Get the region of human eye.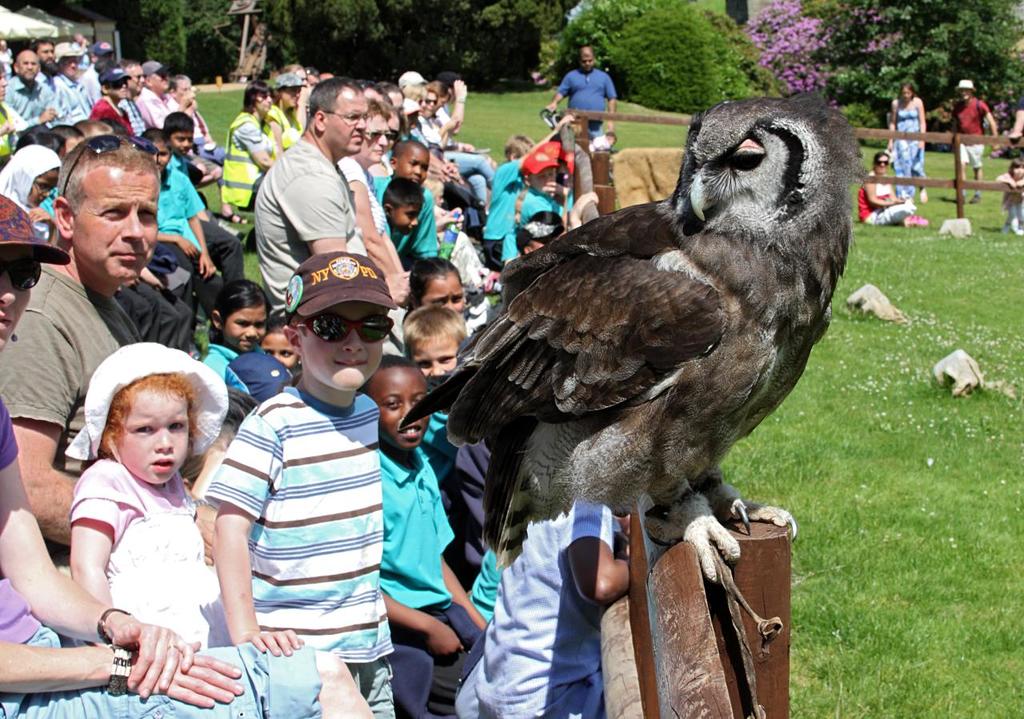
bbox=[267, 349, 273, 356].
